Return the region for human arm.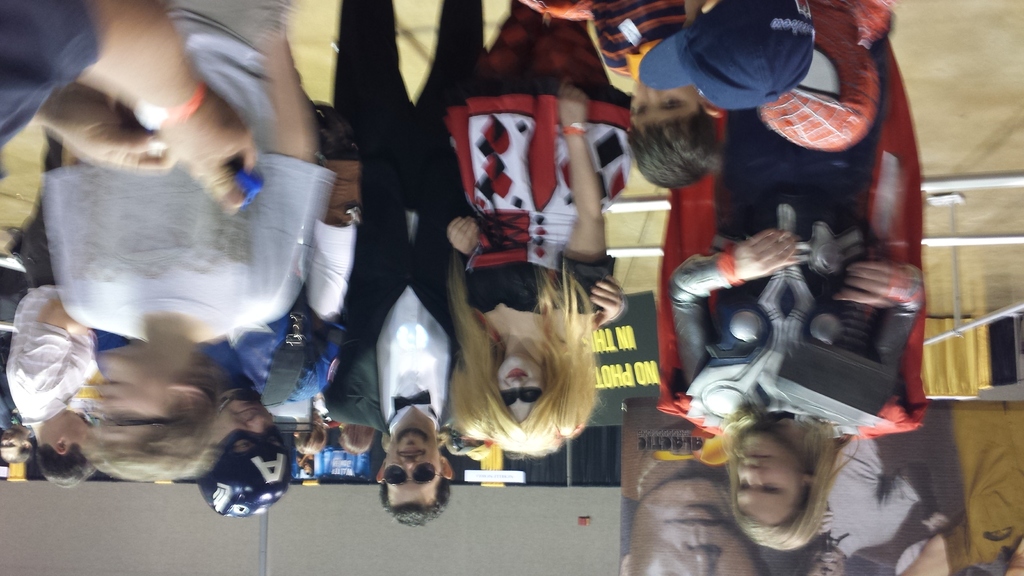
crop(561, 78, 618, 319).
